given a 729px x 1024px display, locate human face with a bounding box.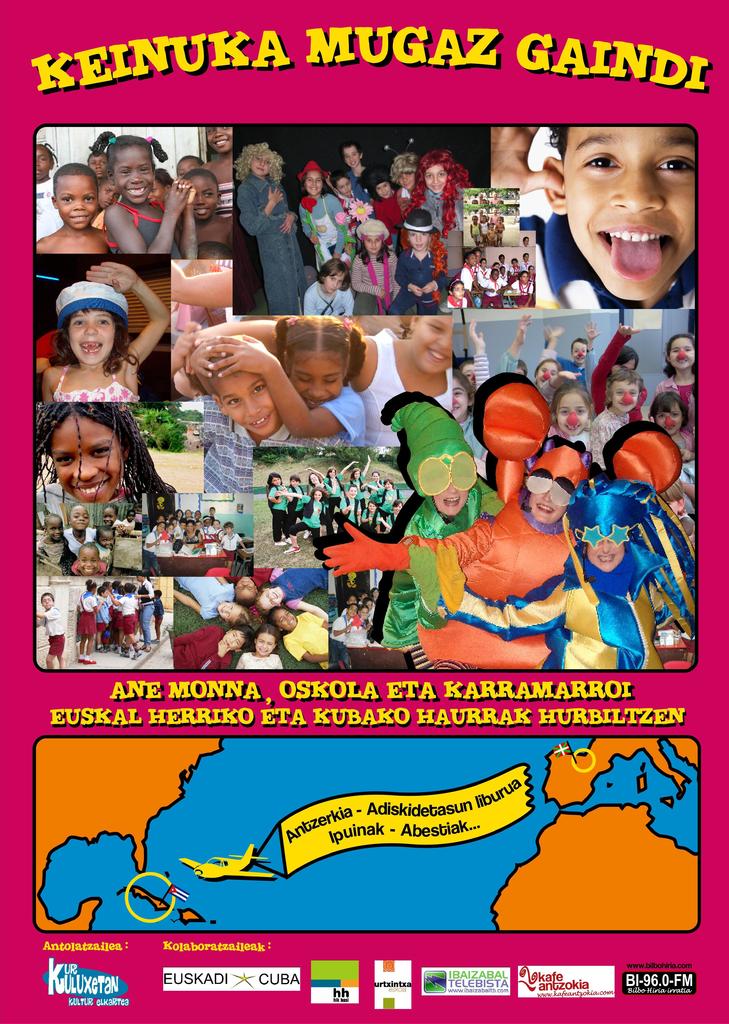
Located: {"left": 79, "top": 548, "right": 96, "bottom": 573}.
